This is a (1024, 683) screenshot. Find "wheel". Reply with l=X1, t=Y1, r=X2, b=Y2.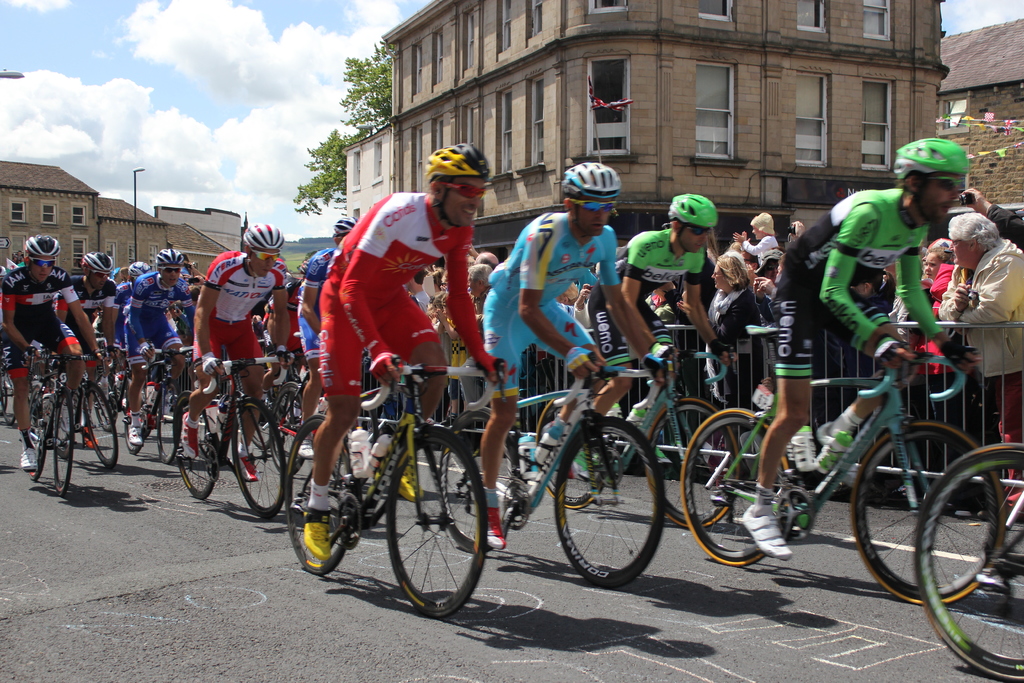
l=186, t=396, r=216, b=493.
